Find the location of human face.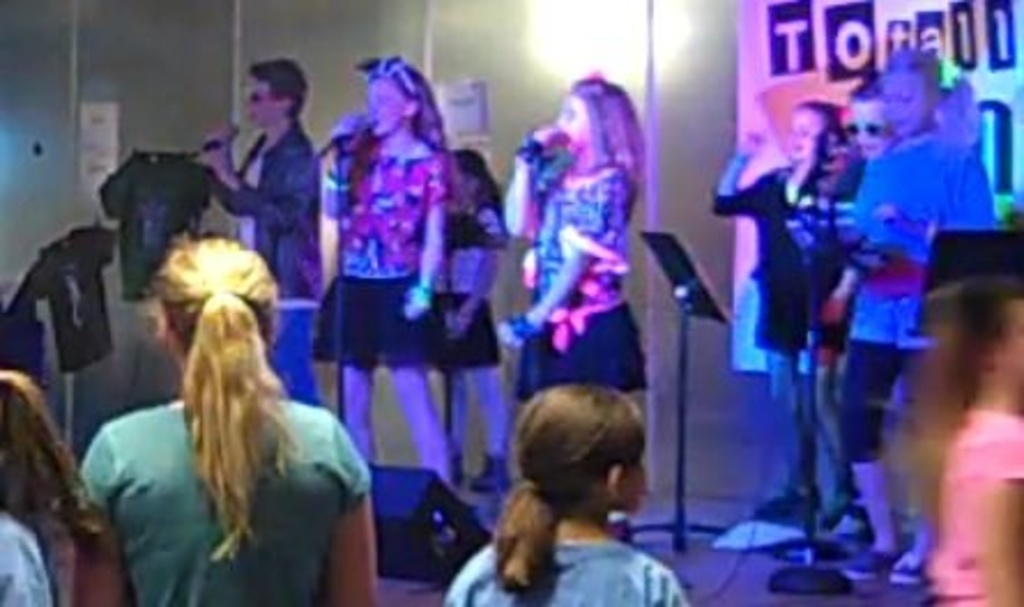
Location: {"x1": 246, "y1": 78, "x2": 283, "y2": 124}.
